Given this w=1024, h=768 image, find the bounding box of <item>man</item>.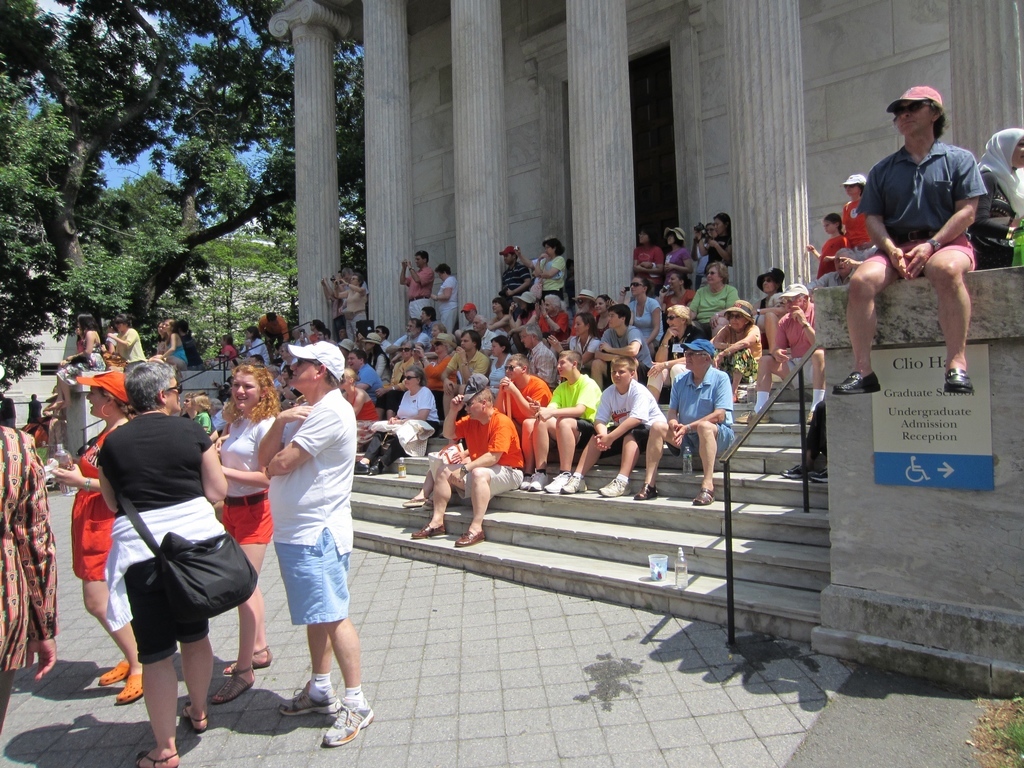
box=[414, 374, 522, 543].
